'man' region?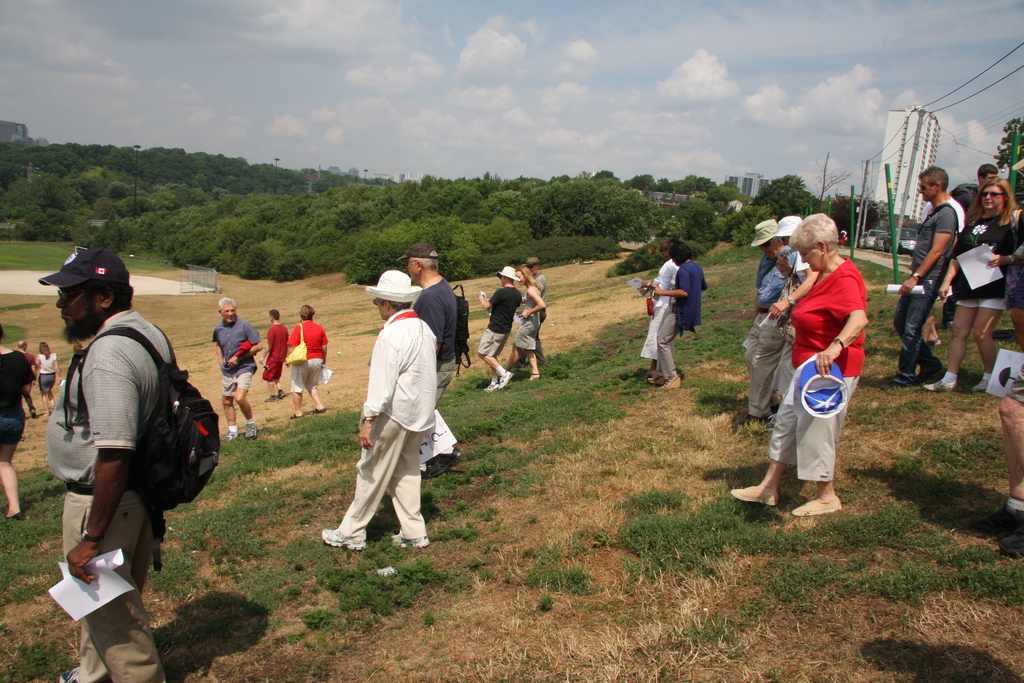
397, 242, 460, 474
